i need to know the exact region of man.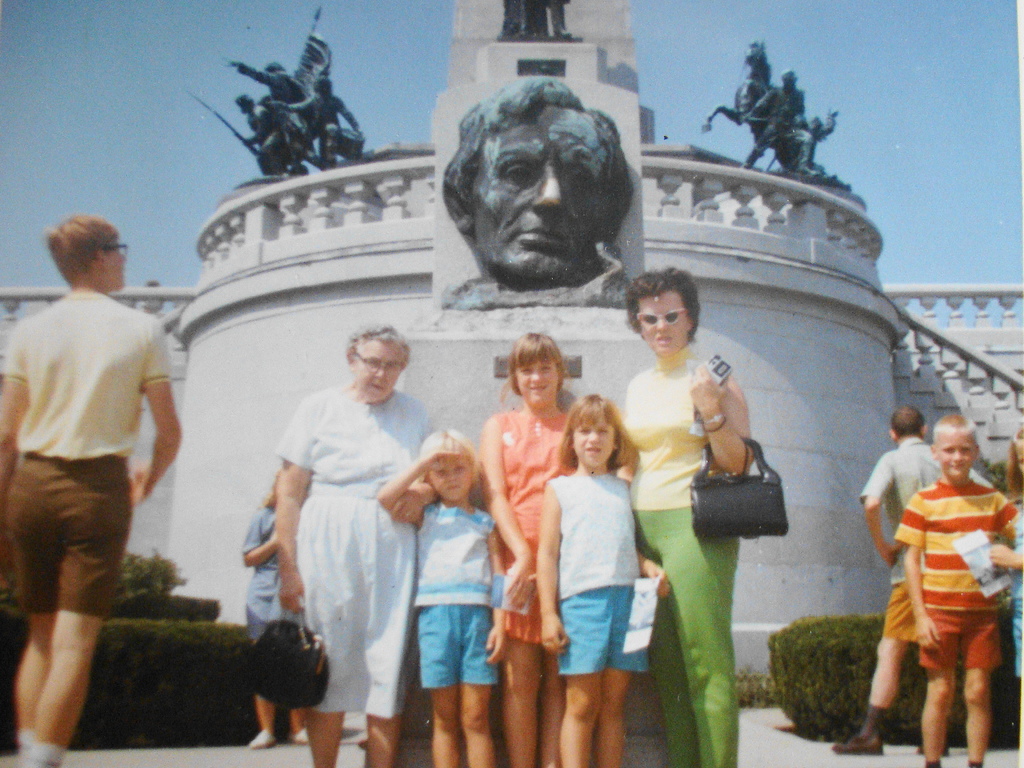
Region: x1=224, y1=58, x2=314, y2=146.
